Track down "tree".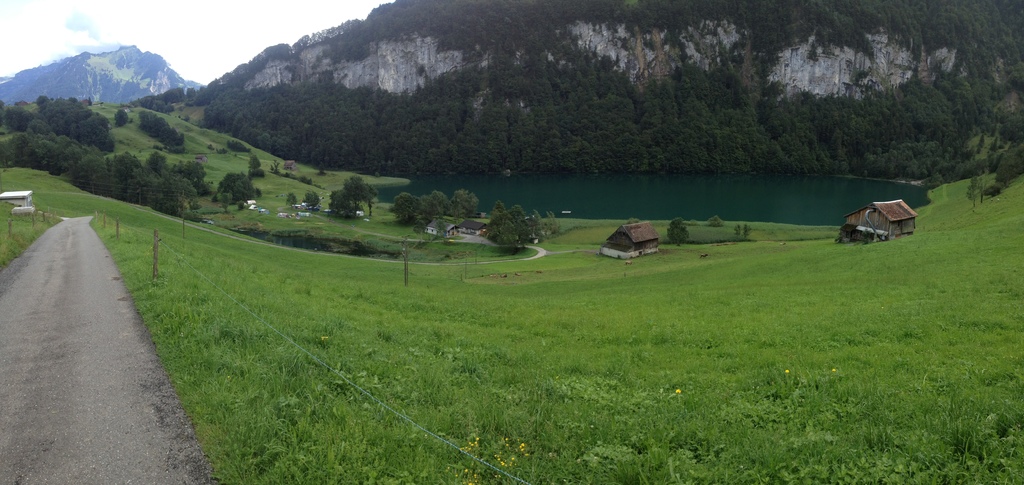
Tracked to 450:187:483:221.
